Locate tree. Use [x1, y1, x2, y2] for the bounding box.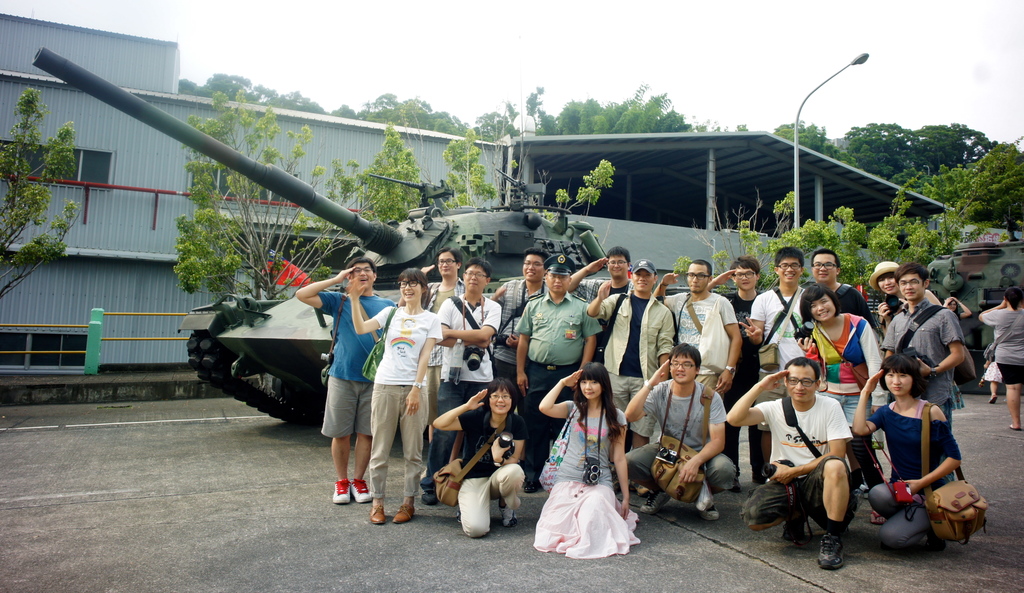
[929, 140, 1023, 228].
